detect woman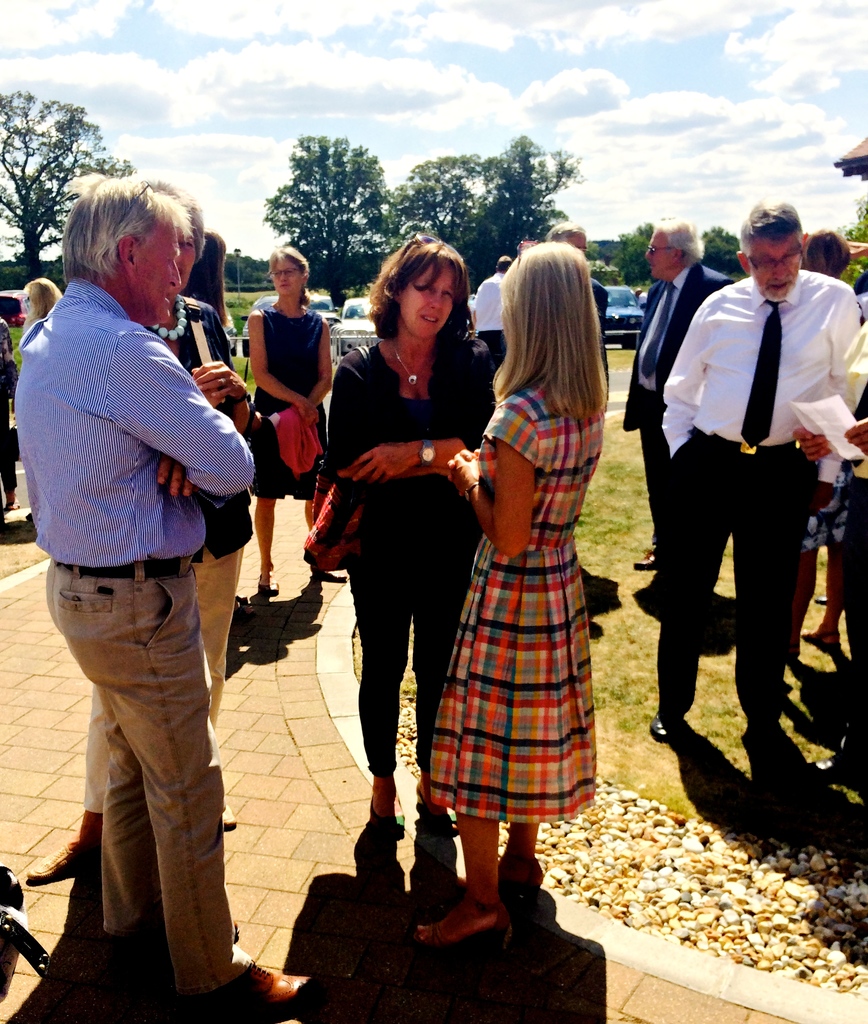
{"left": 308, "top": 248, "right": 497, "bottom": 904}
